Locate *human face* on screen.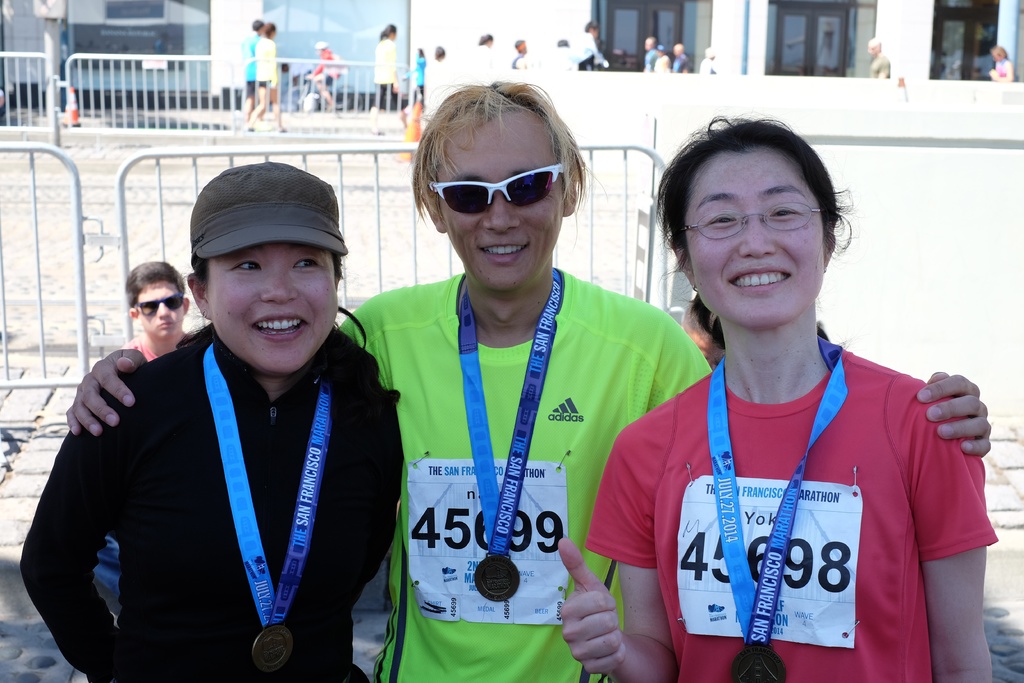
On screen at [204,238,335,372].
